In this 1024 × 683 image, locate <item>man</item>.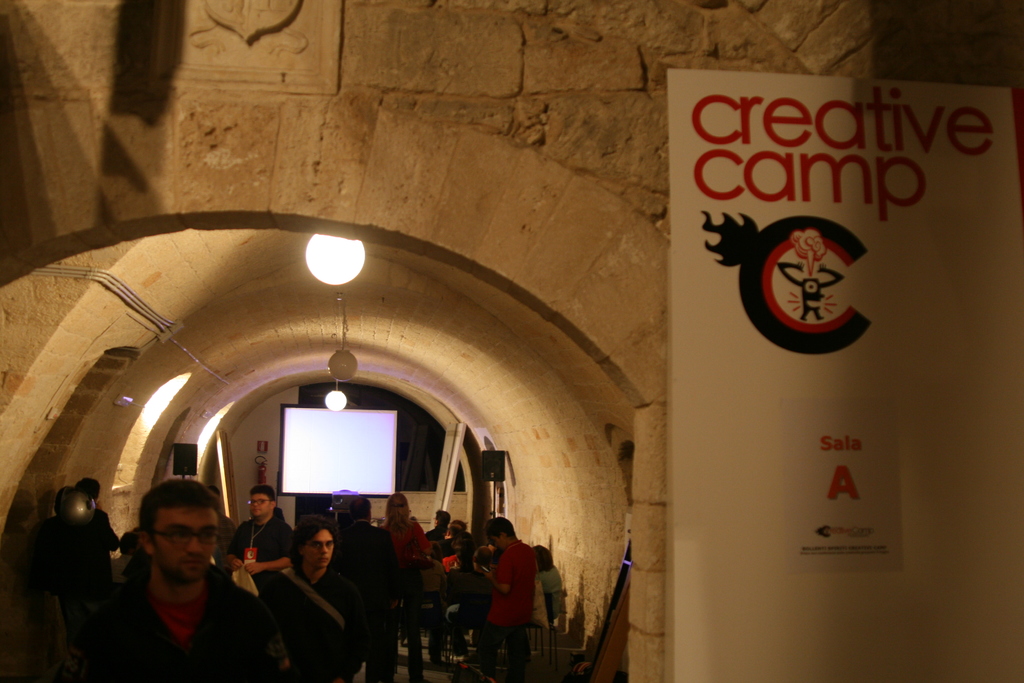
Bounding box: <bbox>47, 481, 125, 649</bbox>.
